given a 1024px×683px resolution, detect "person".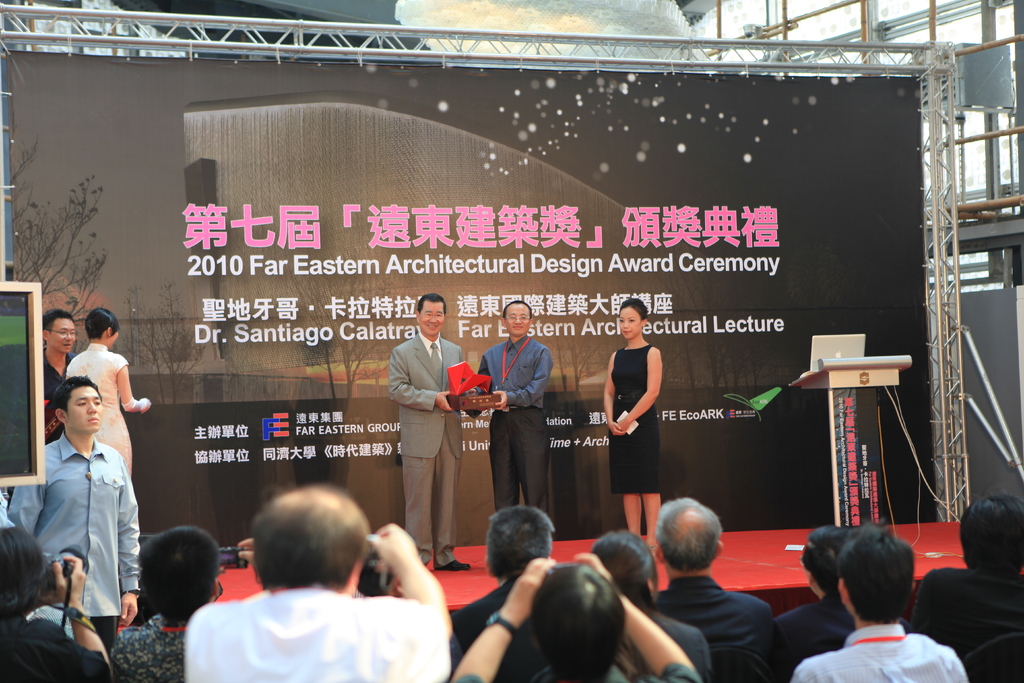
select_region(772, 522, 913, 682).
